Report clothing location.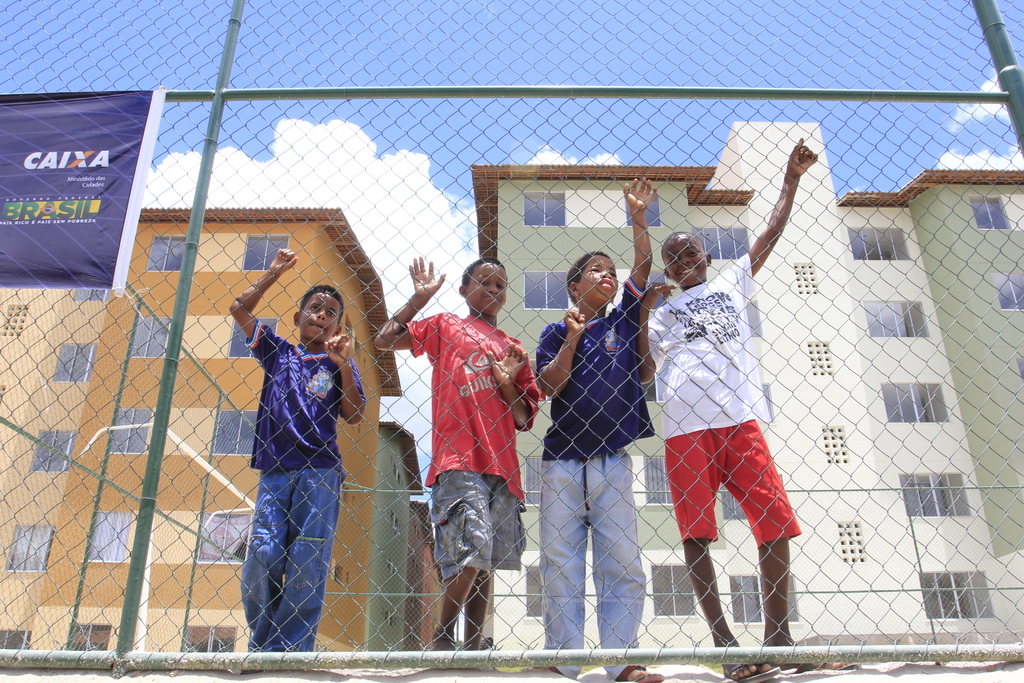
Report: select_region(529, 271, 644, 677).
